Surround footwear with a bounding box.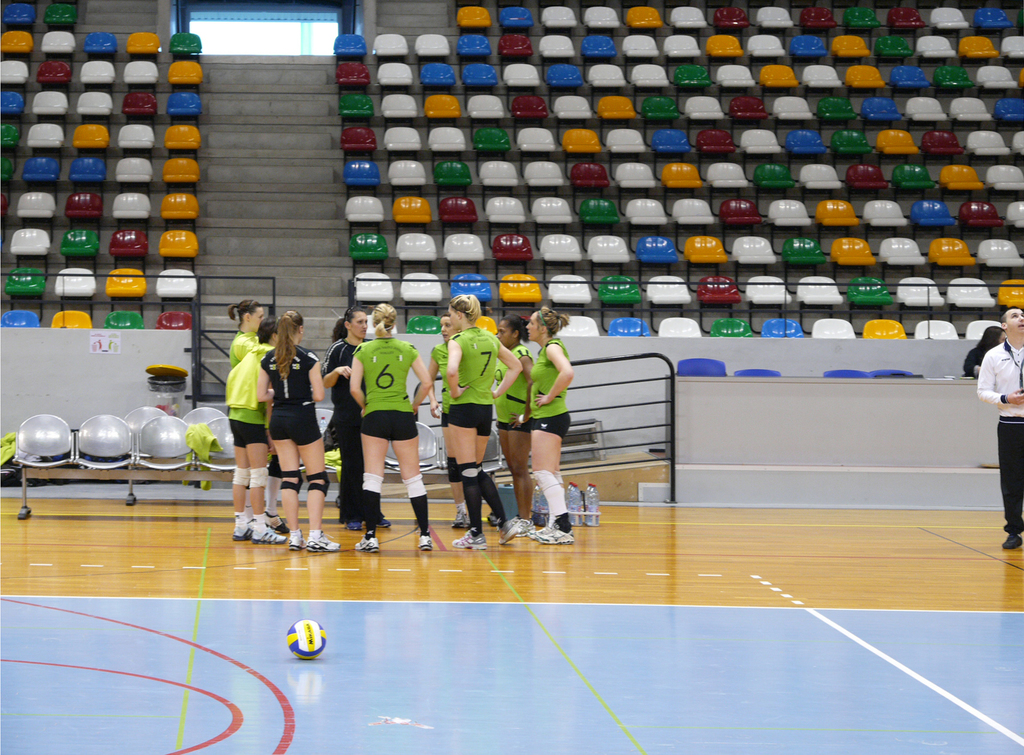
452,529,488,552.
